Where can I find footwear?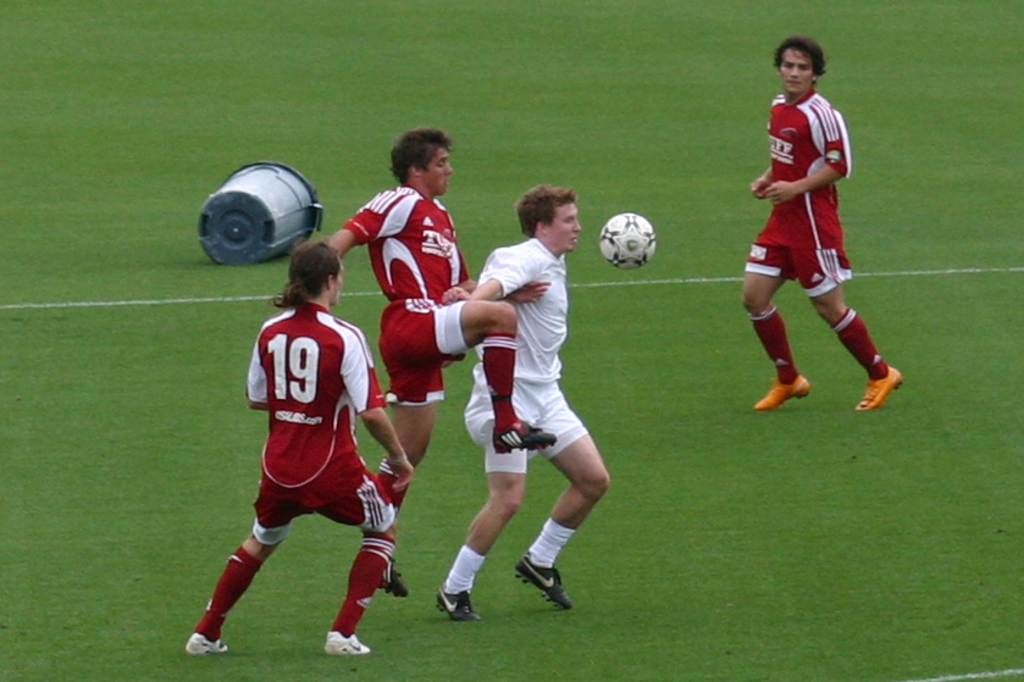
You can find it at locate(852, 361, 906, 415).
